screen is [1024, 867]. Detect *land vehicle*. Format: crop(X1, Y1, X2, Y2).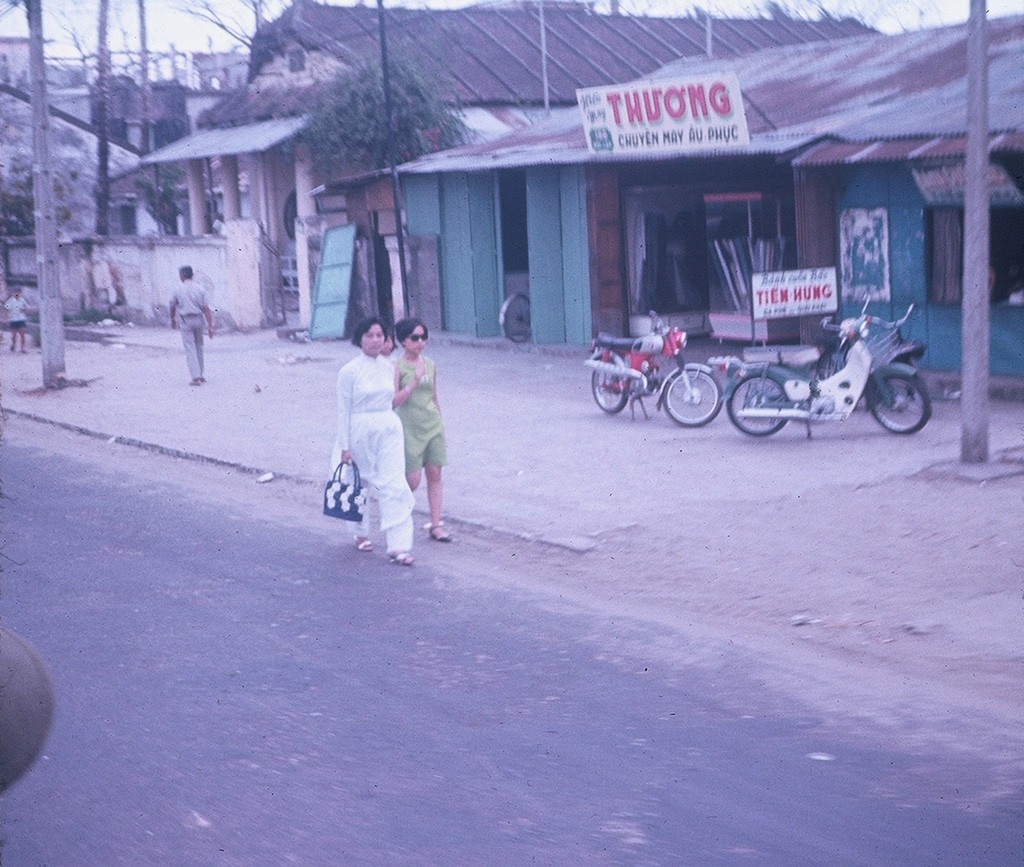
crop(496, 288, 525, 340).
